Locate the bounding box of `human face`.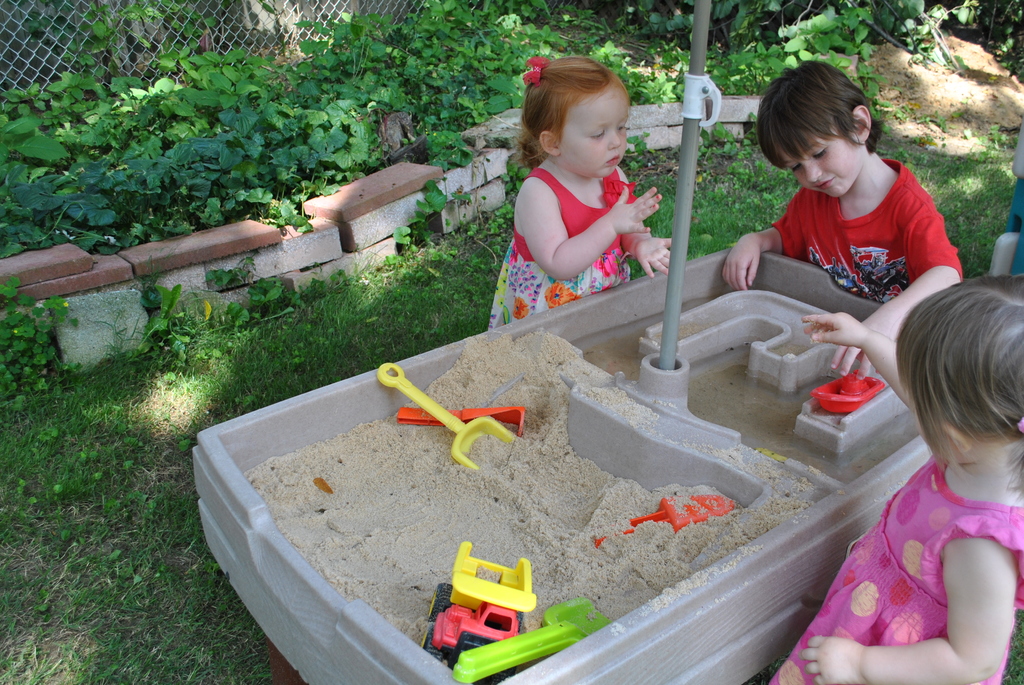
Bounding box: 560:89:628:180.
